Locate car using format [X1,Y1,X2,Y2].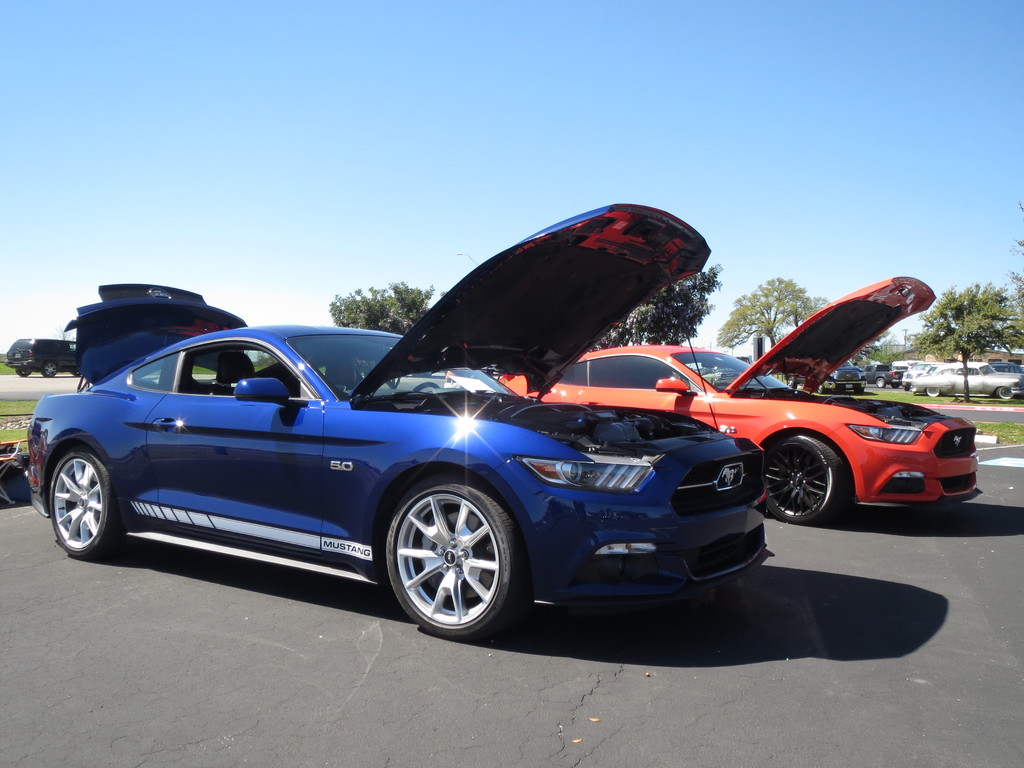
[26,202,765,643].
